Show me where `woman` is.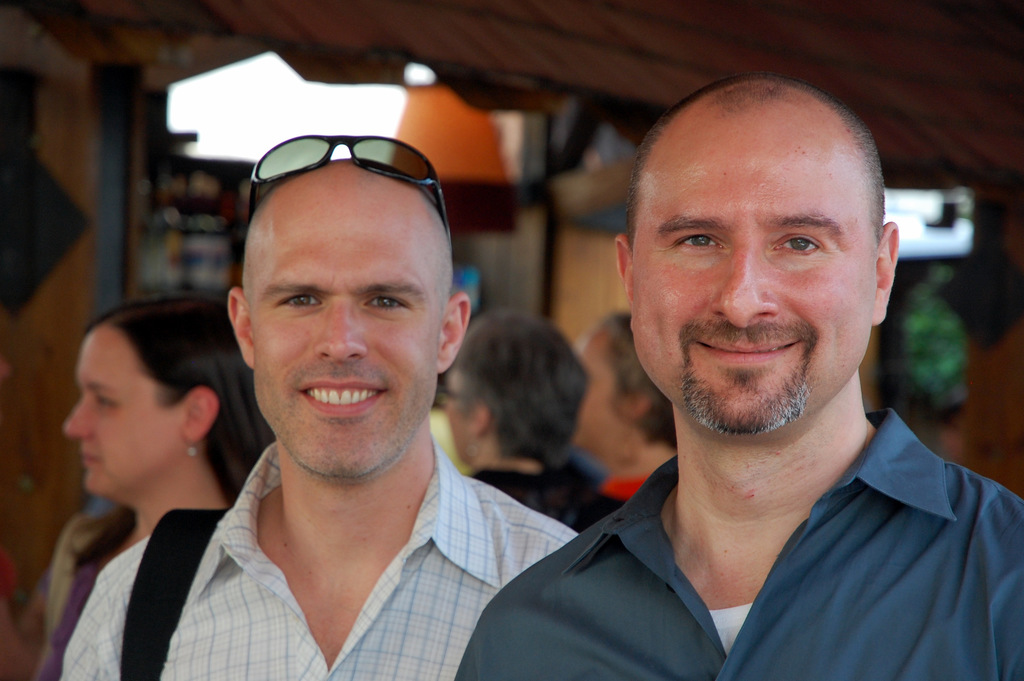
`woman` is at (left=565, top=304, right=695, bottom=507).
